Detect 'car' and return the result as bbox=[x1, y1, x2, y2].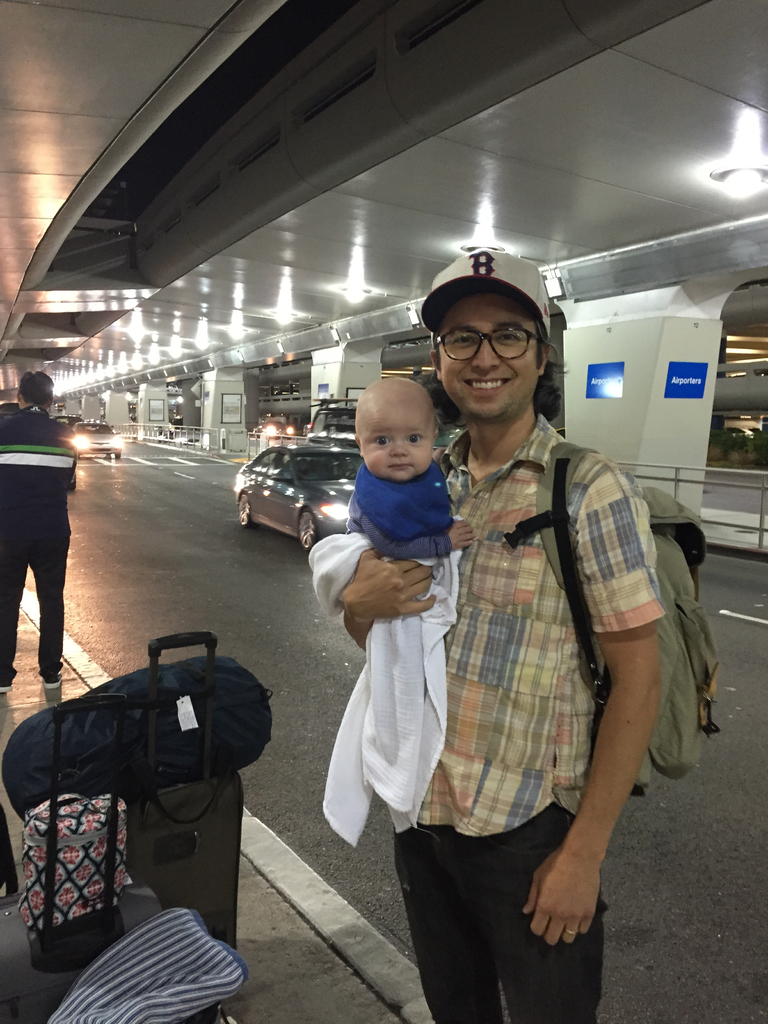
bbox=[227, 422, 356, 559].
